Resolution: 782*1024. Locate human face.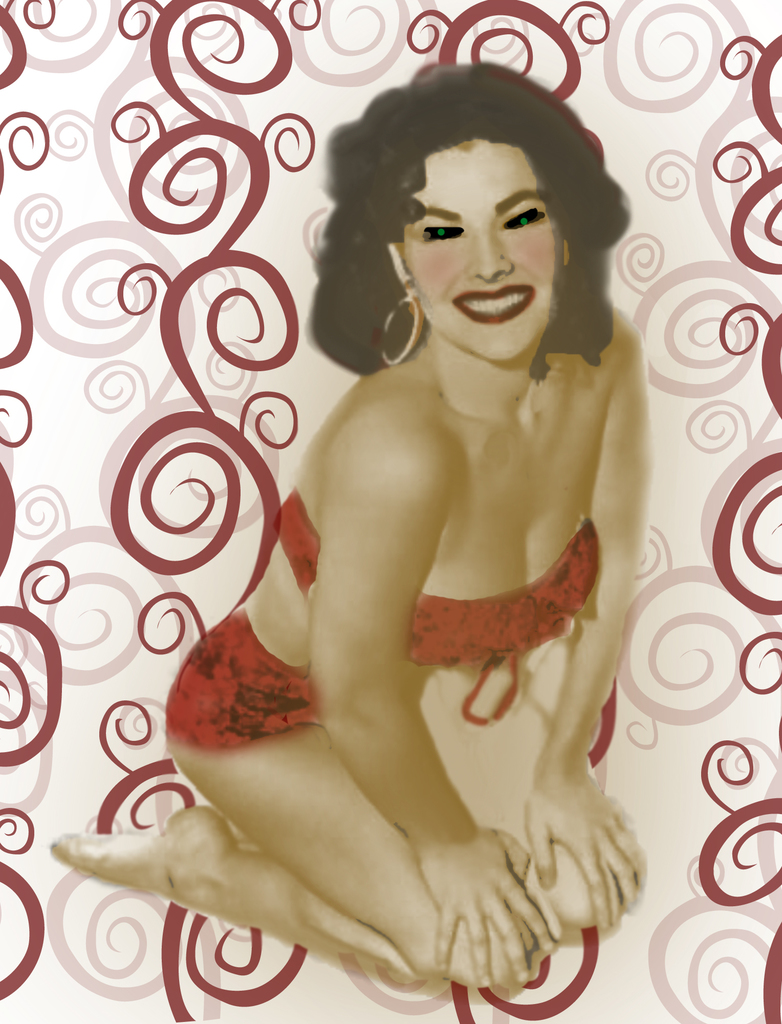
x1=397, y1=122, x2=598, y2=333.
